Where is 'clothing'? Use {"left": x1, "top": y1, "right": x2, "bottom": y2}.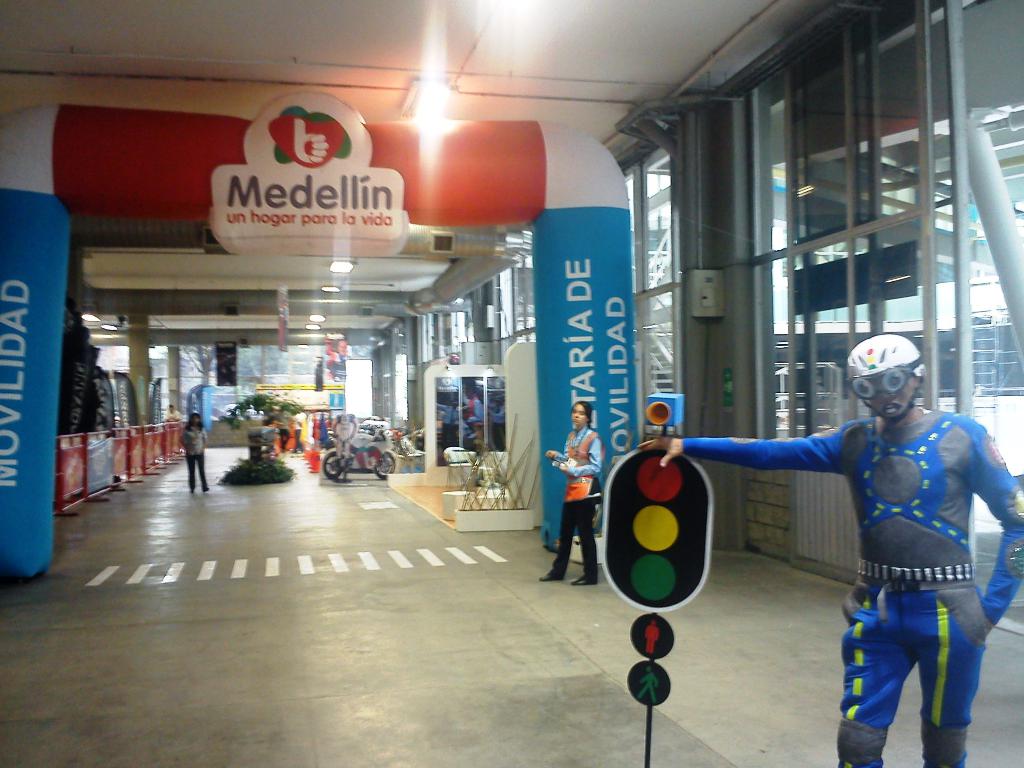
{"left": 683, "top": 410, "right": 1023, "bottom": 767}.
